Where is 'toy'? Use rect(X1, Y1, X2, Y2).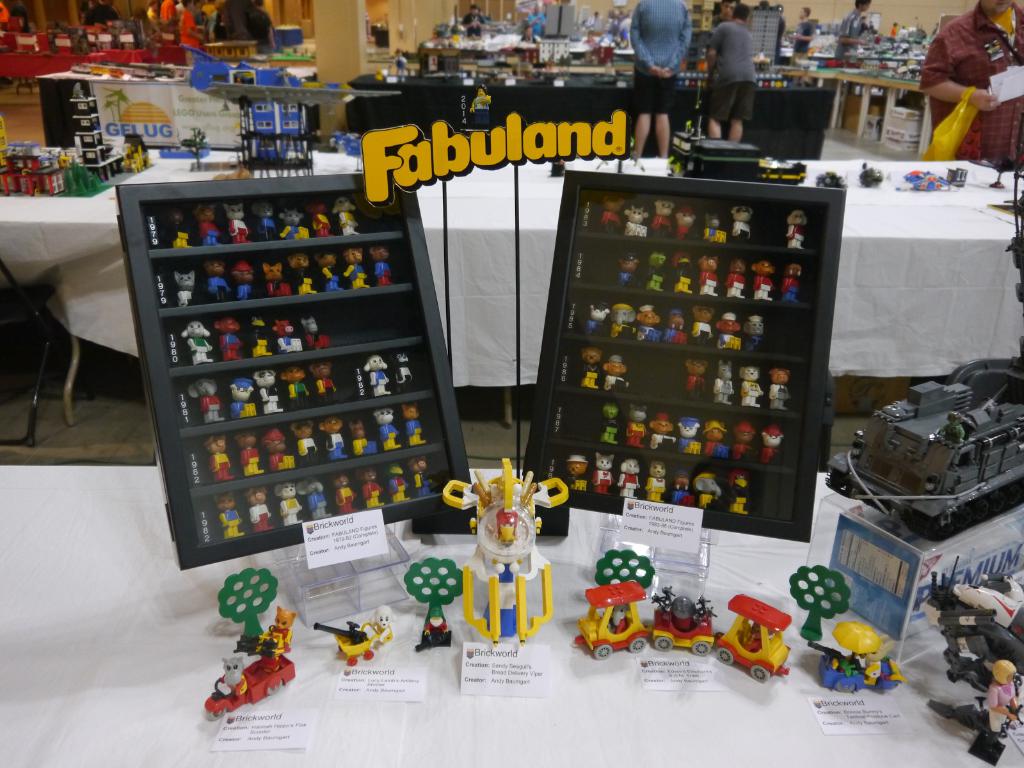
rect(298, 421, 316, 466).
